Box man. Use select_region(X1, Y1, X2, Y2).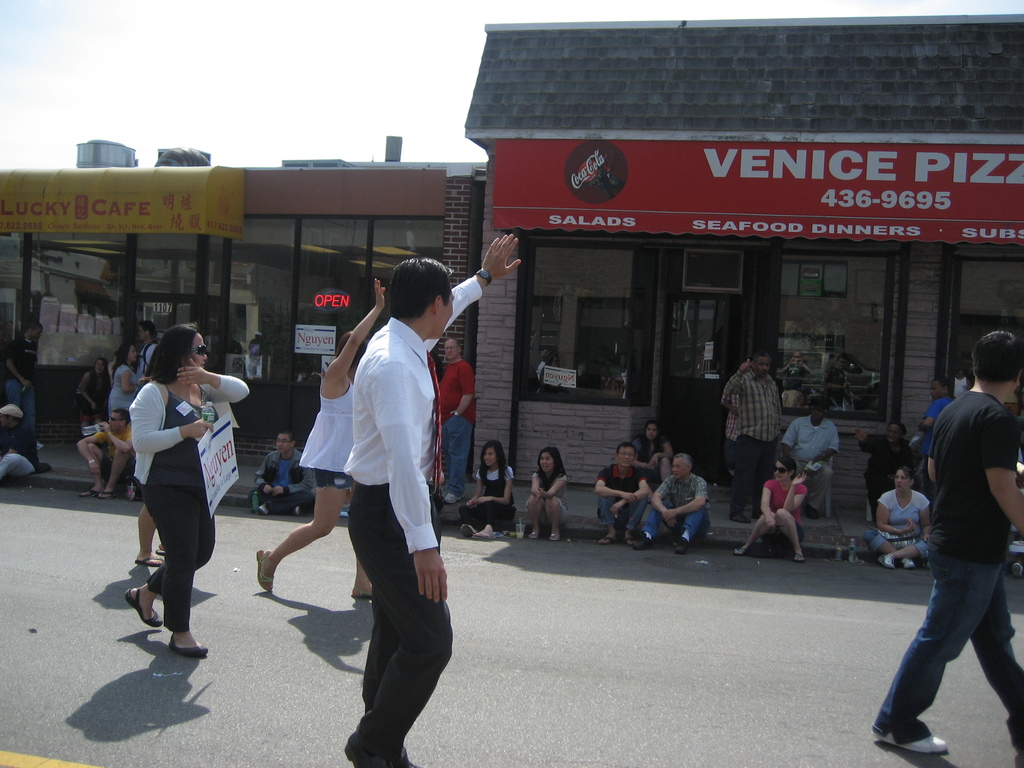
select_region(344, 233, 516, 767).
